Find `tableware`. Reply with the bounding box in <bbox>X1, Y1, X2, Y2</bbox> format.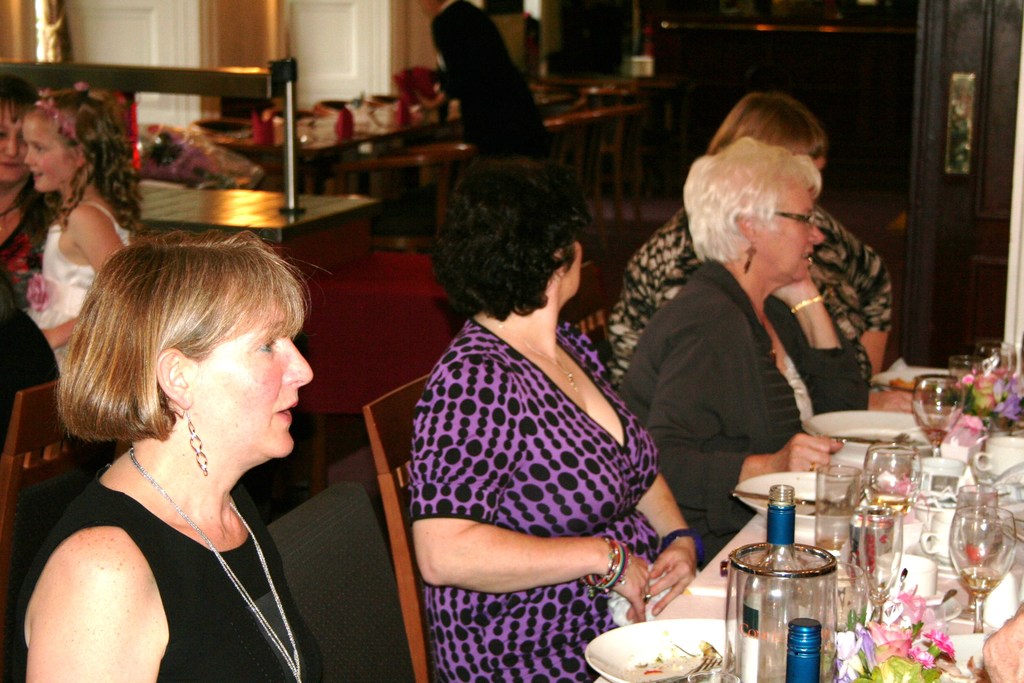
<bbox>667, 655, 721, 682</bbox>.
